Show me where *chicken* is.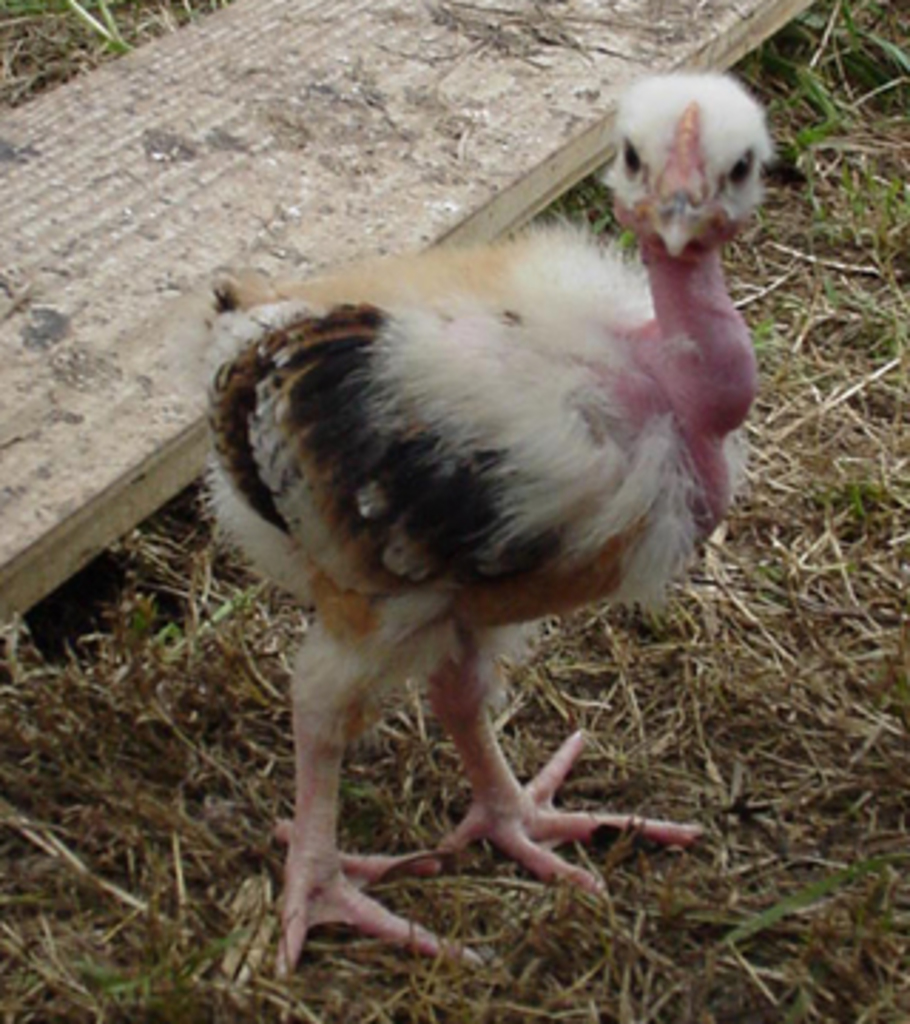
*chicken* is at locate(191, 102, 754, 907).
